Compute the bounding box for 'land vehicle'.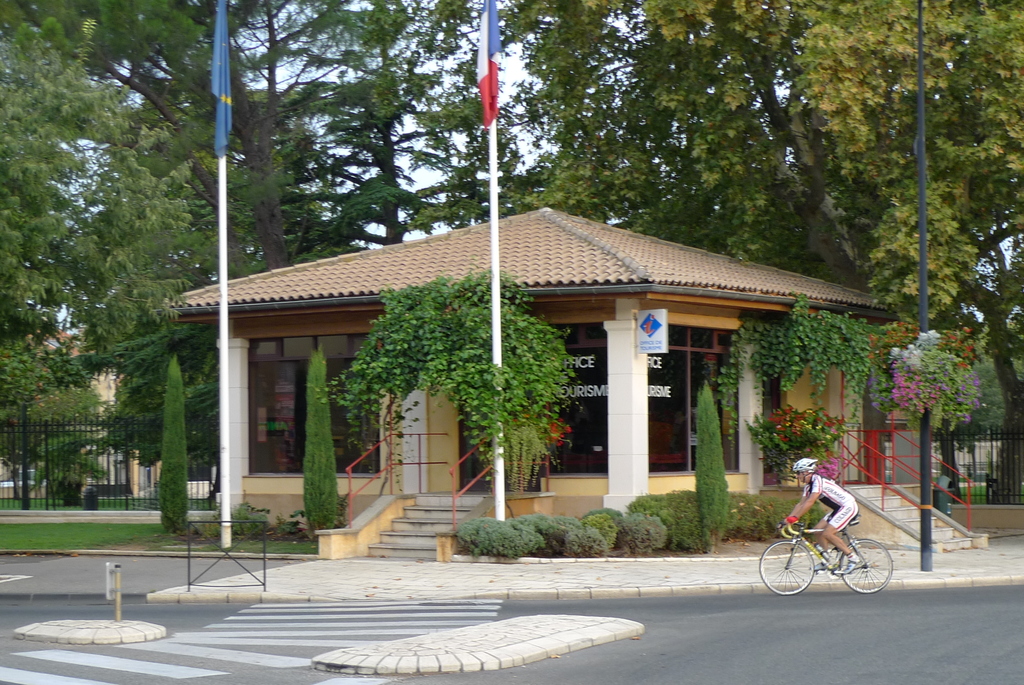
bbox=[3, 471, 32, 484].
